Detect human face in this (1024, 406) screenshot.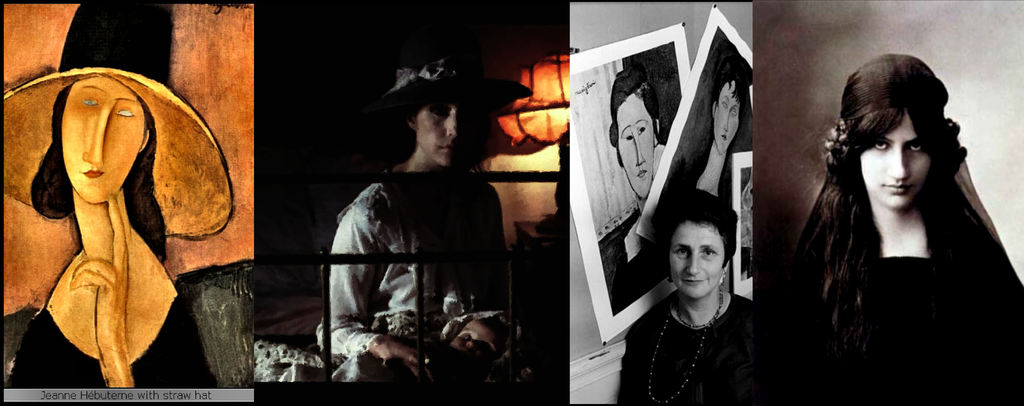
Detection: rect(616, 94, 655, 193).
